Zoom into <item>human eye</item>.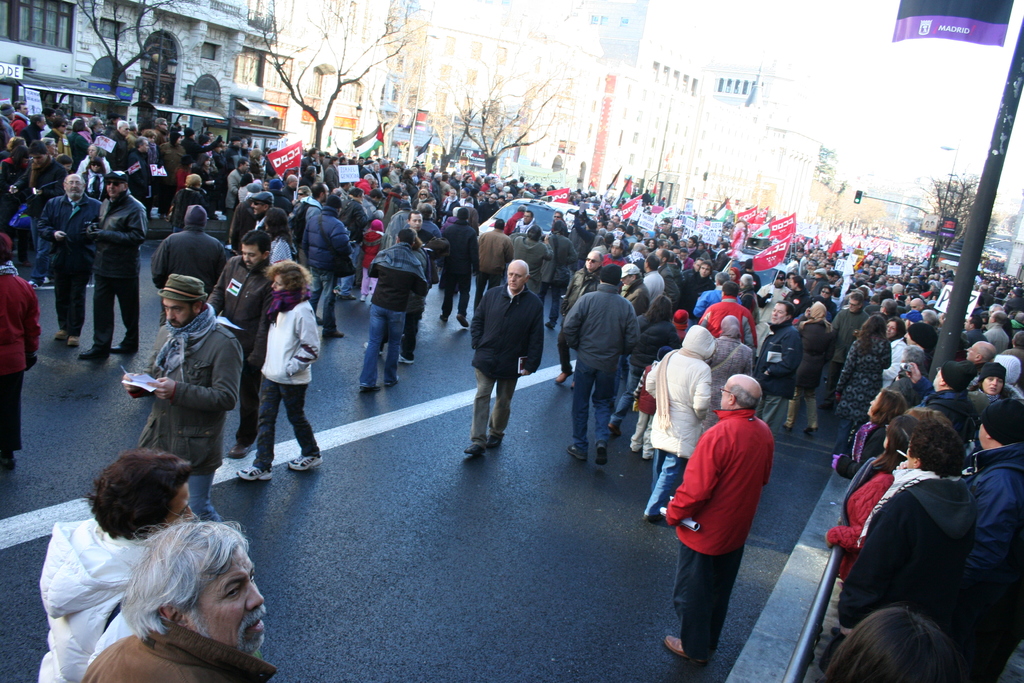
Zoom target: bbox=(246, 568, 257, 584).
